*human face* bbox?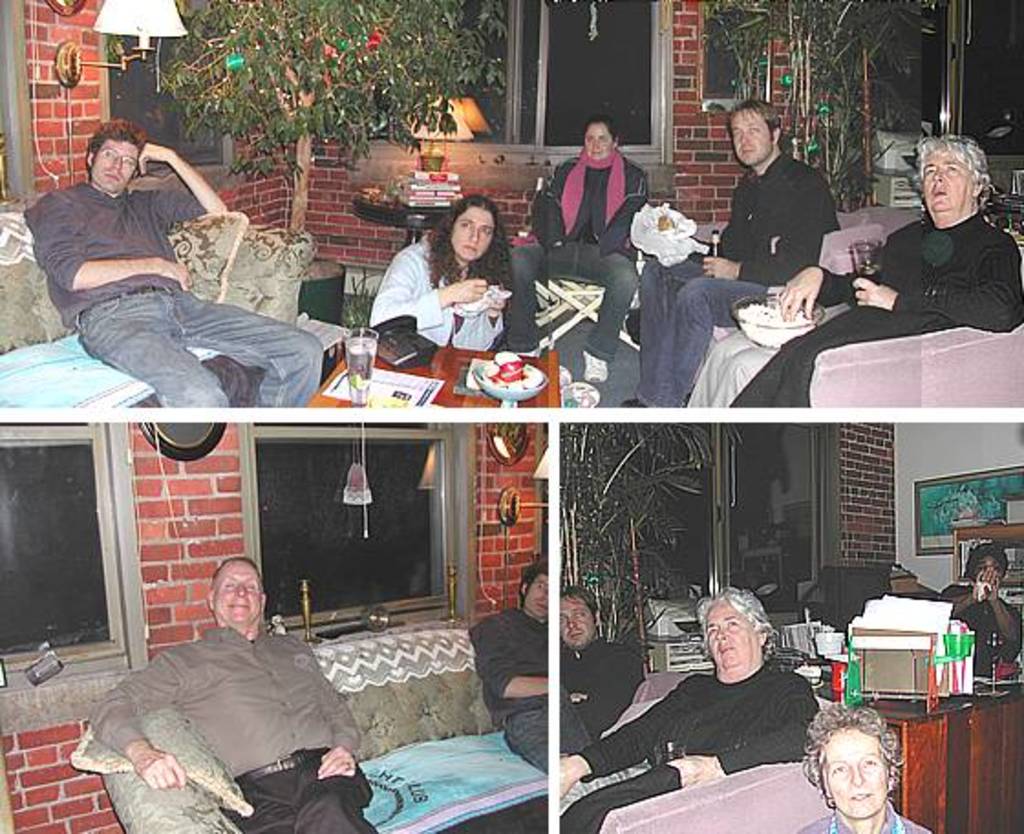
(210, 554, 272, 622)
